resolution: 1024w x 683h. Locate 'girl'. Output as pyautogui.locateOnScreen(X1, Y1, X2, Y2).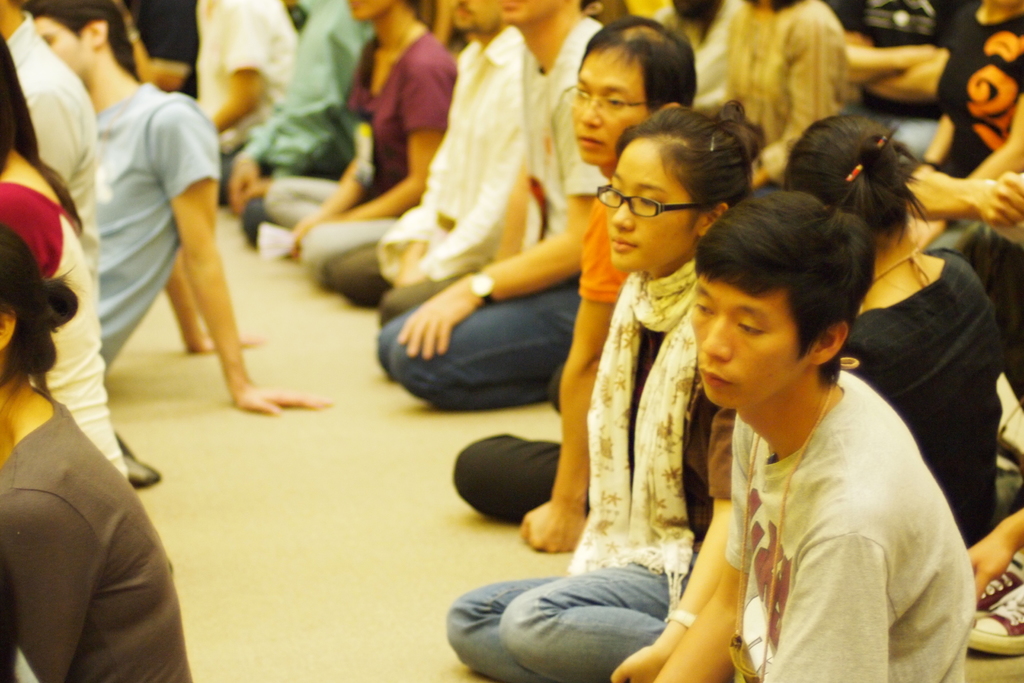
pyautogui.locateOnScreen(451, 99, 757, 682).
